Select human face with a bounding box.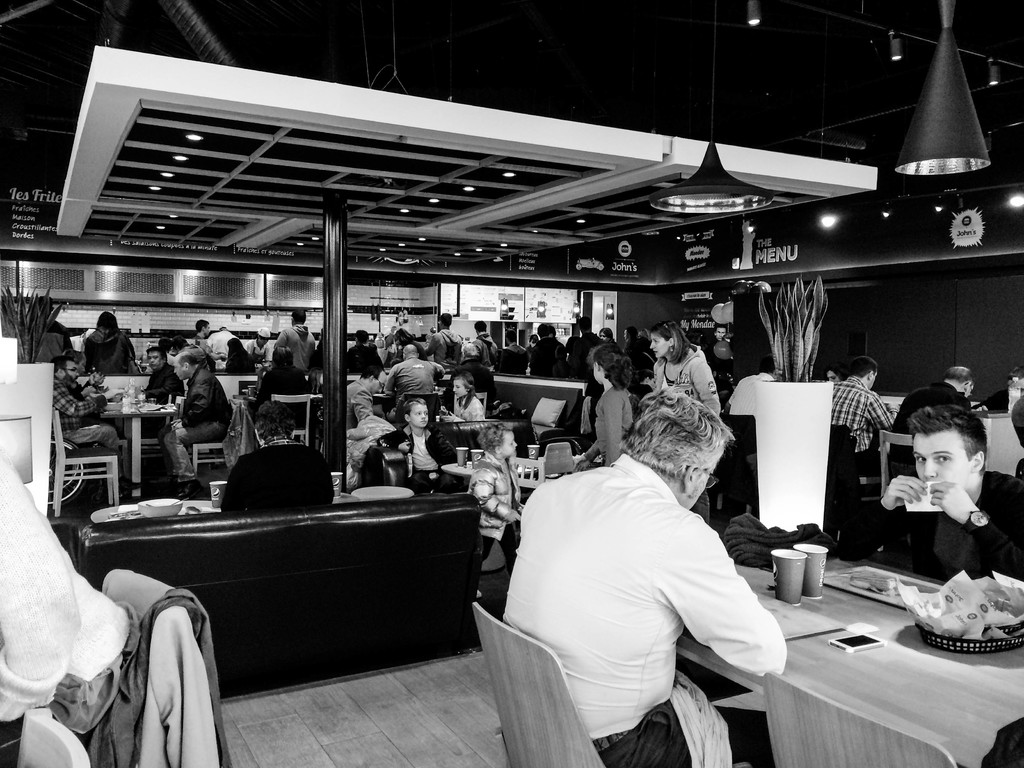
(408, 402, 428, 426).
